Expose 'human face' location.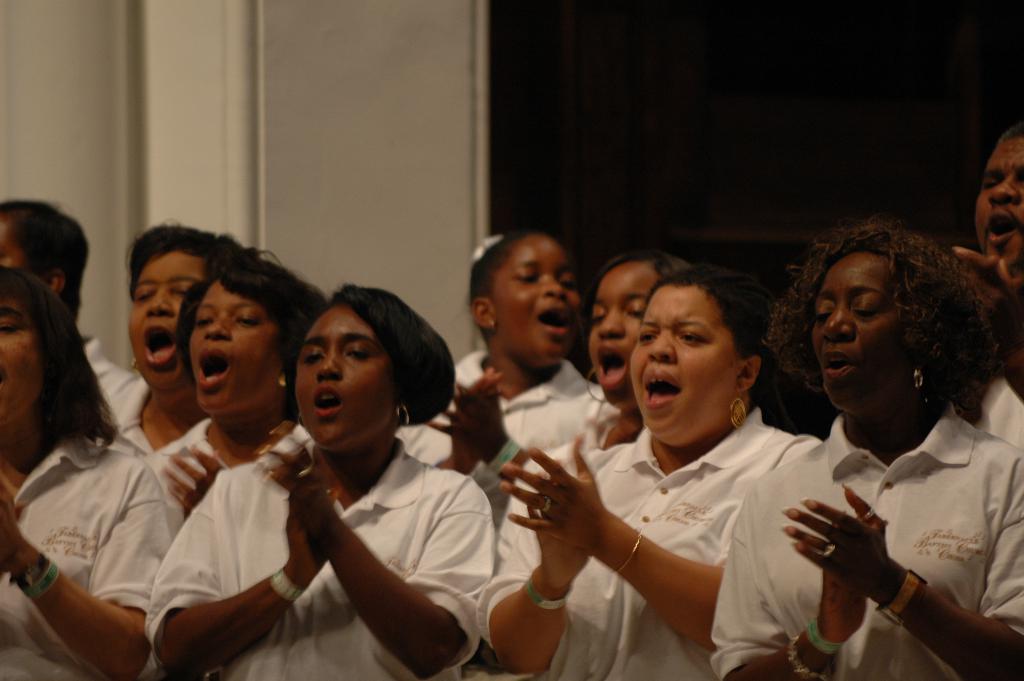
Exposed at left=627, top=282, right=741, bottom=431.
